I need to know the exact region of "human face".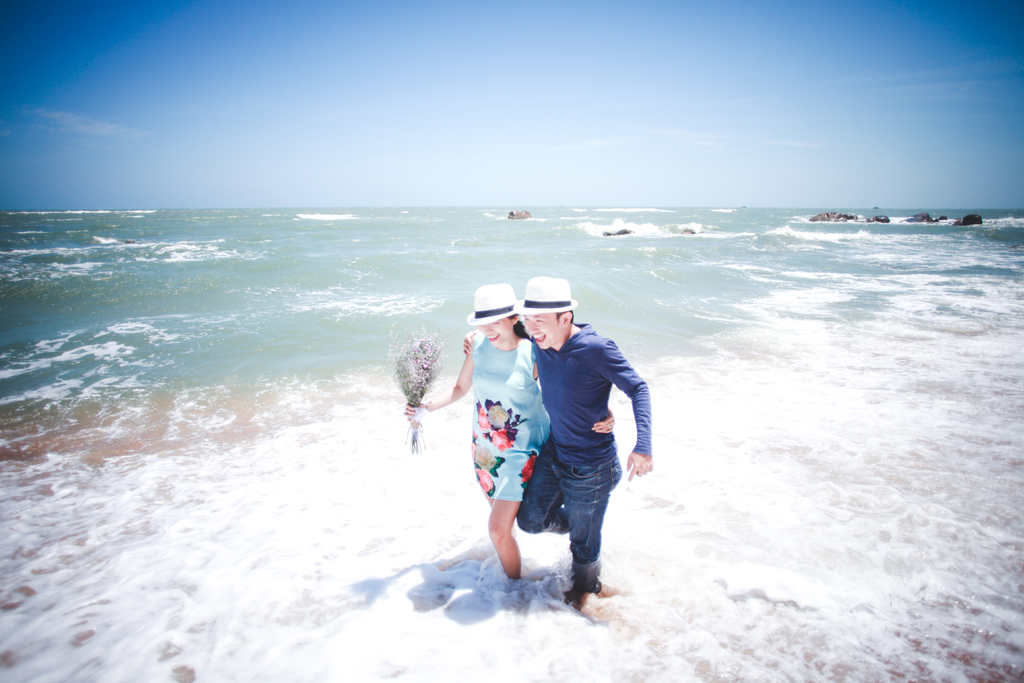
Region: box(483, 323, 515, 349).
